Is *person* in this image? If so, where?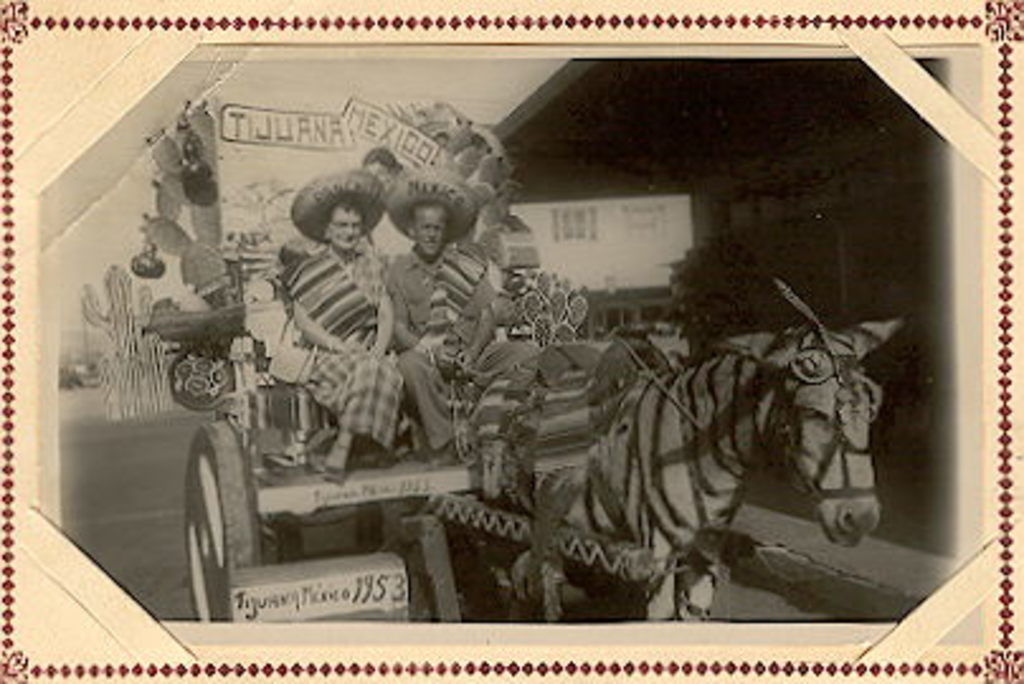
Yes, at 378 195 550 461.
